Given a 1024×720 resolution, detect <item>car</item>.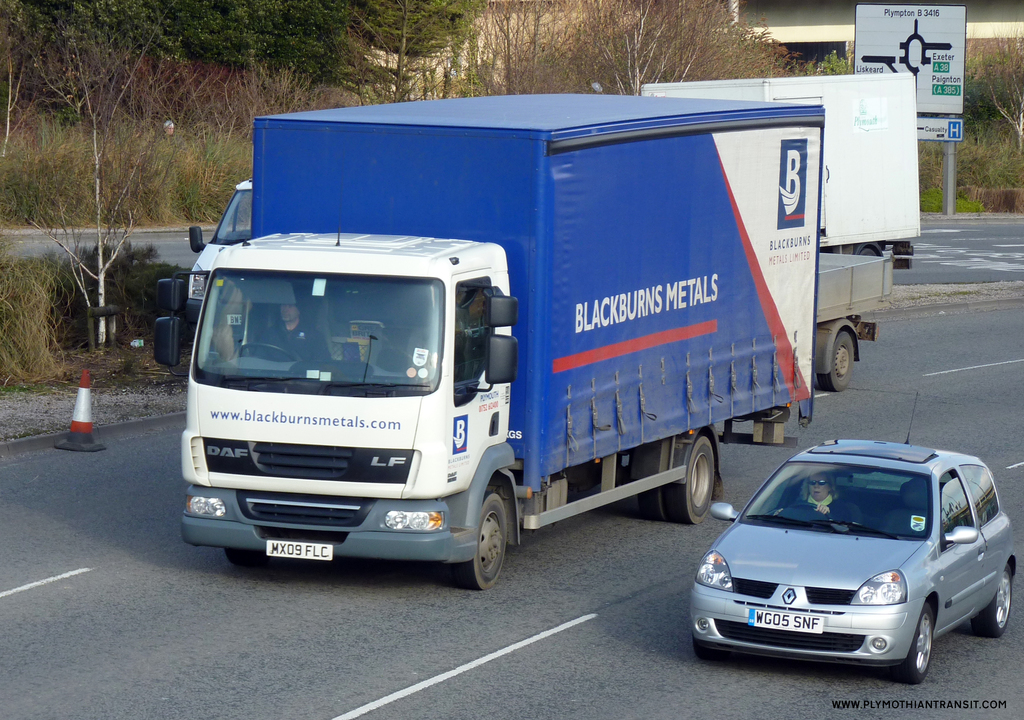
Rect(676, 438, 1017, 689).
